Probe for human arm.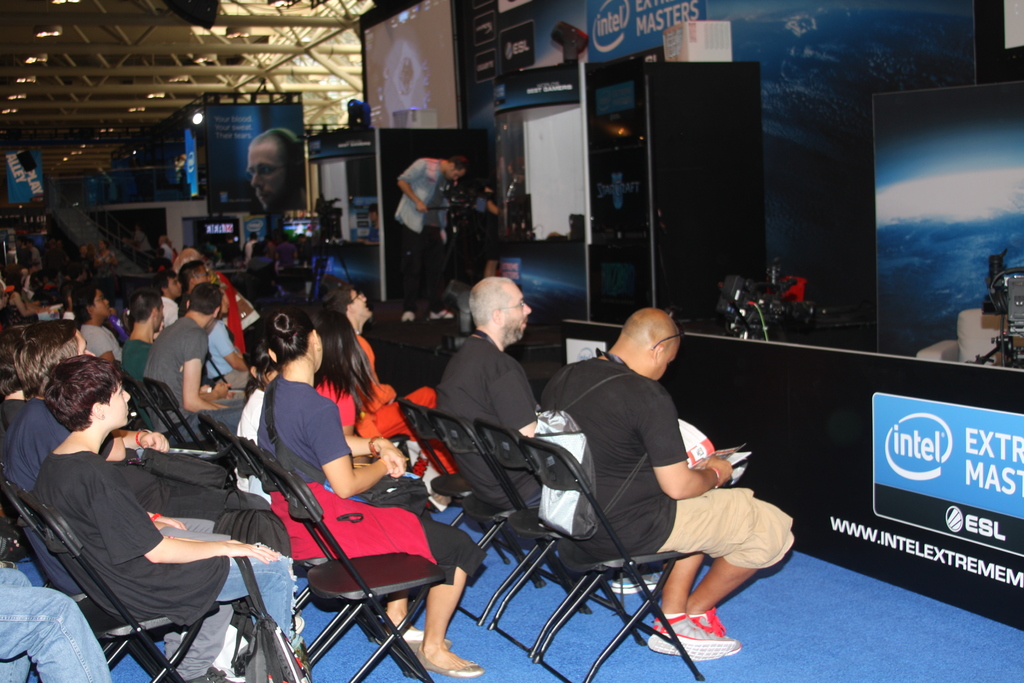
Probe result: (x1=493, y1=363, x2=540, y2=440).
